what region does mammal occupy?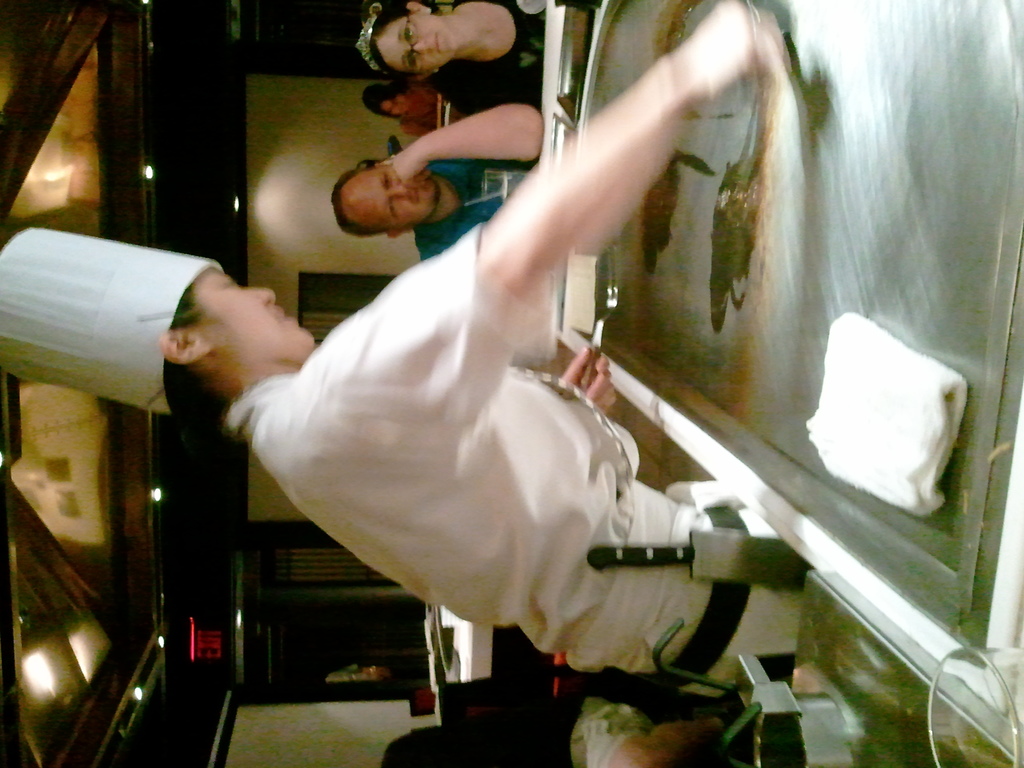
rect(327, 97, 548, 261).
